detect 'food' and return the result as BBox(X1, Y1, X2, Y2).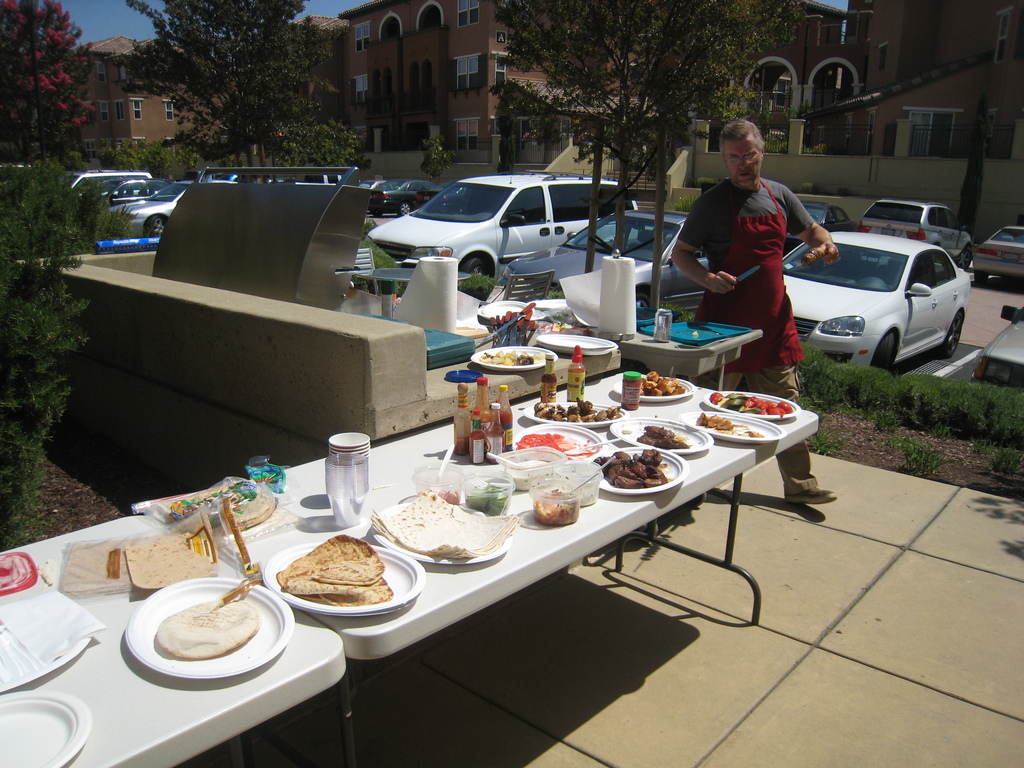
BBox(386, 495, 499, 572).
